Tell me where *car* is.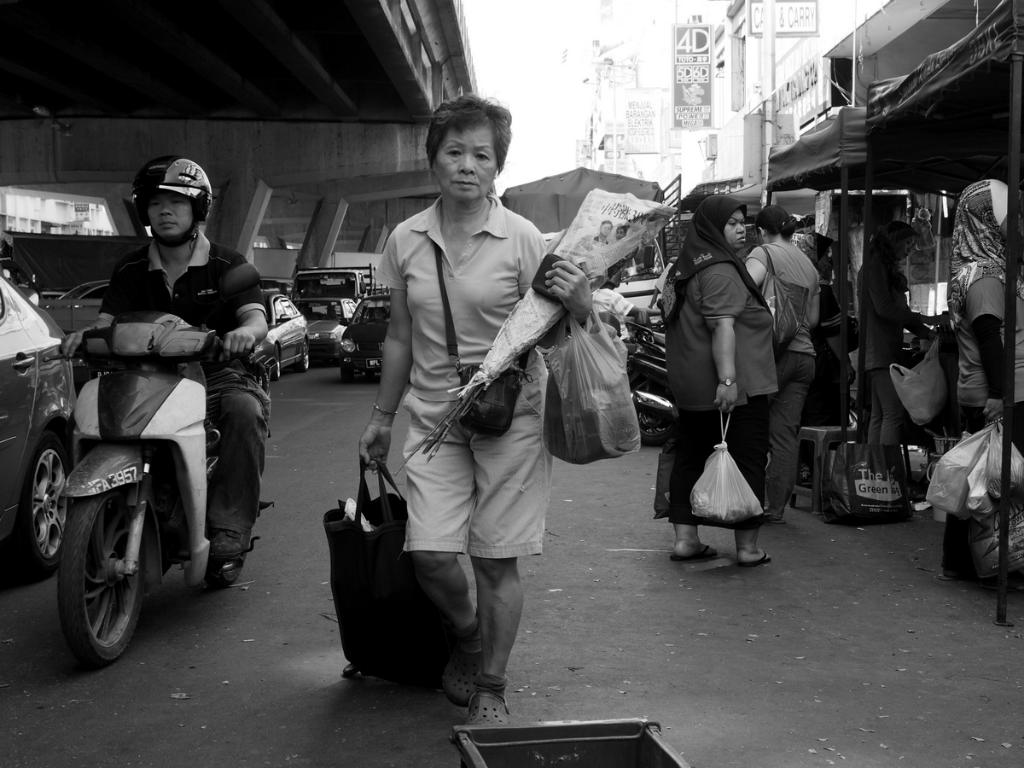
*car* is at 55, 282, 116, 340.
